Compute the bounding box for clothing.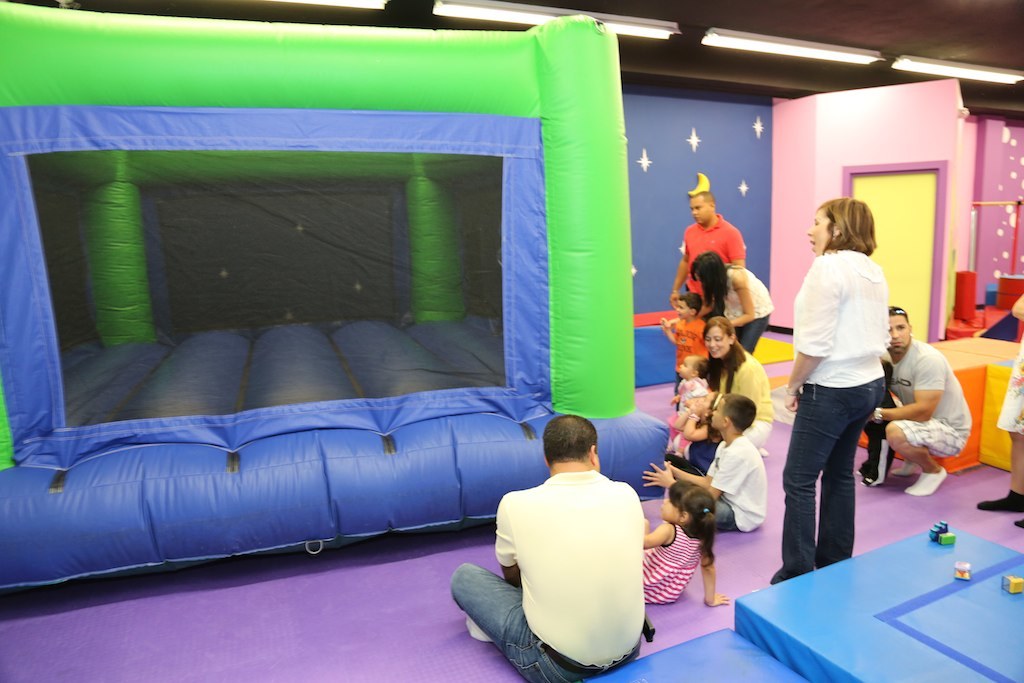
x1=715, y1=431, x2=773, y2=536.
